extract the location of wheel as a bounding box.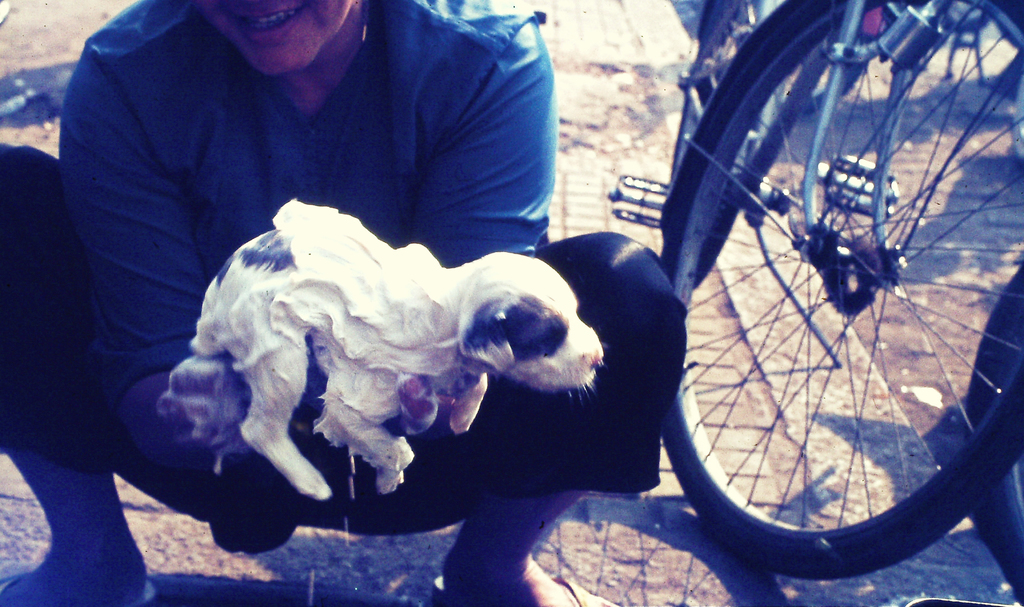
<region>645, 47, 984, 579</region>.
